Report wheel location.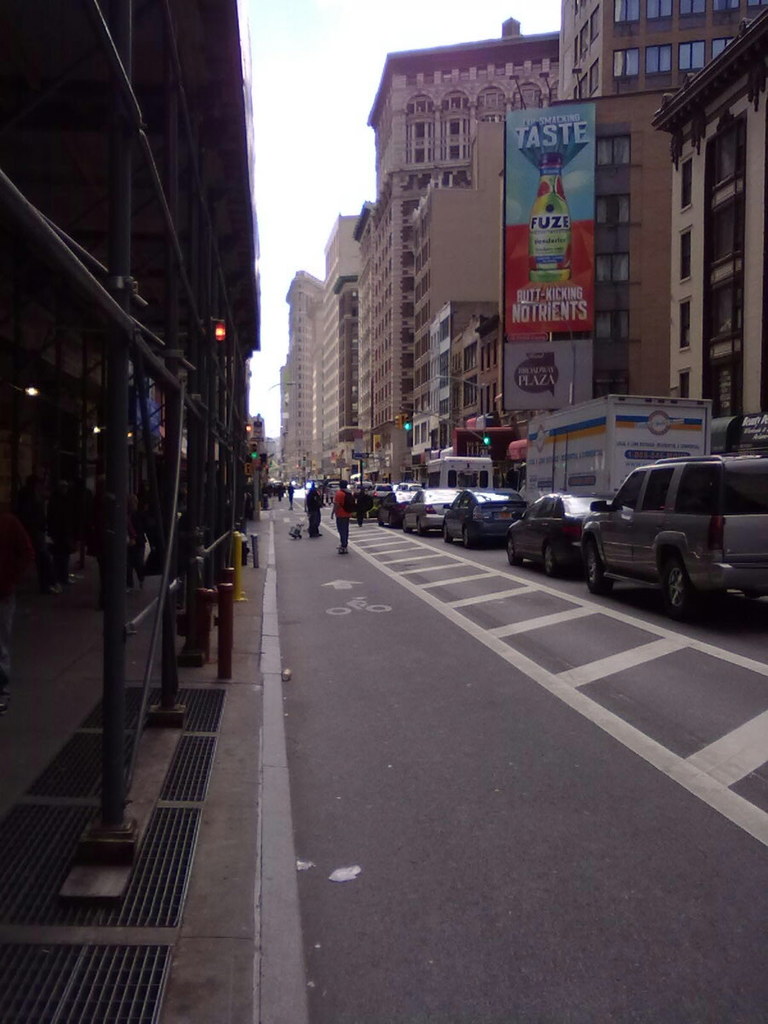
Report: [x1=509, y1=538, x2=523, y2=567].
